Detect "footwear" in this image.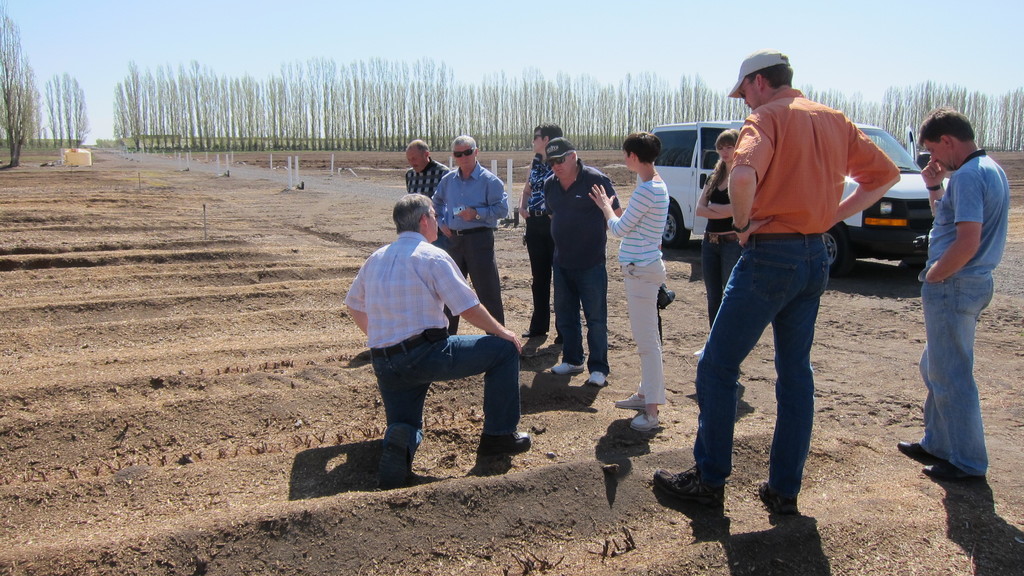
Detection: crop(476, 431, 534, 454).
